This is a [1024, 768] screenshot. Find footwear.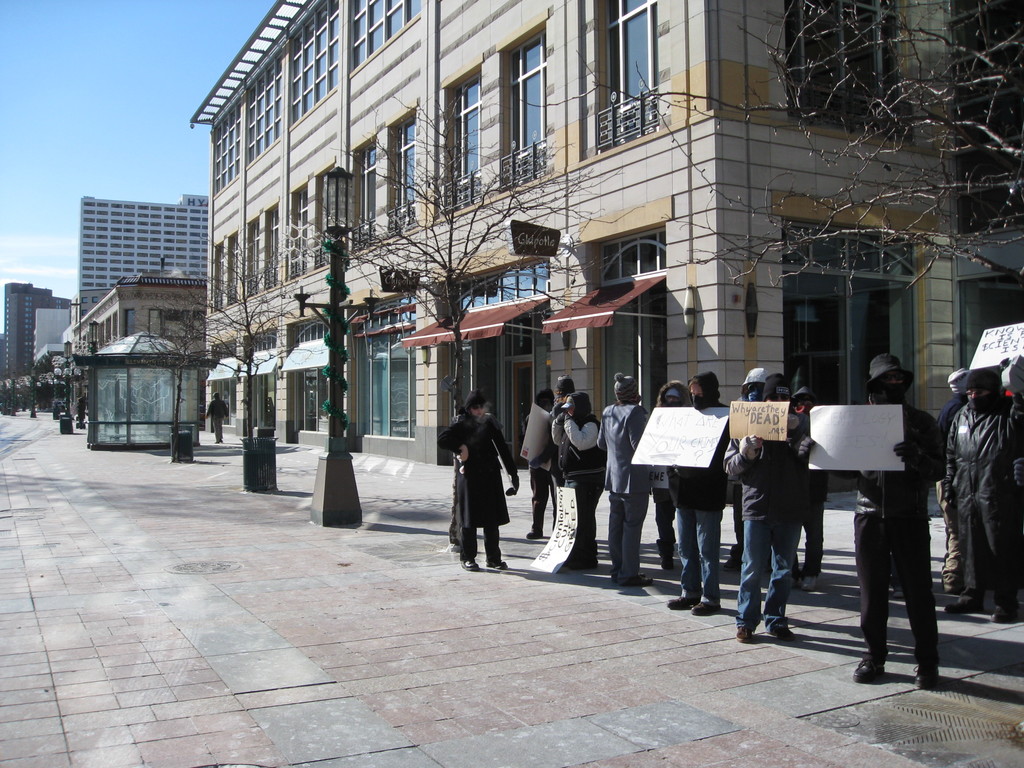
Bounding box: 946:598:982:618.
